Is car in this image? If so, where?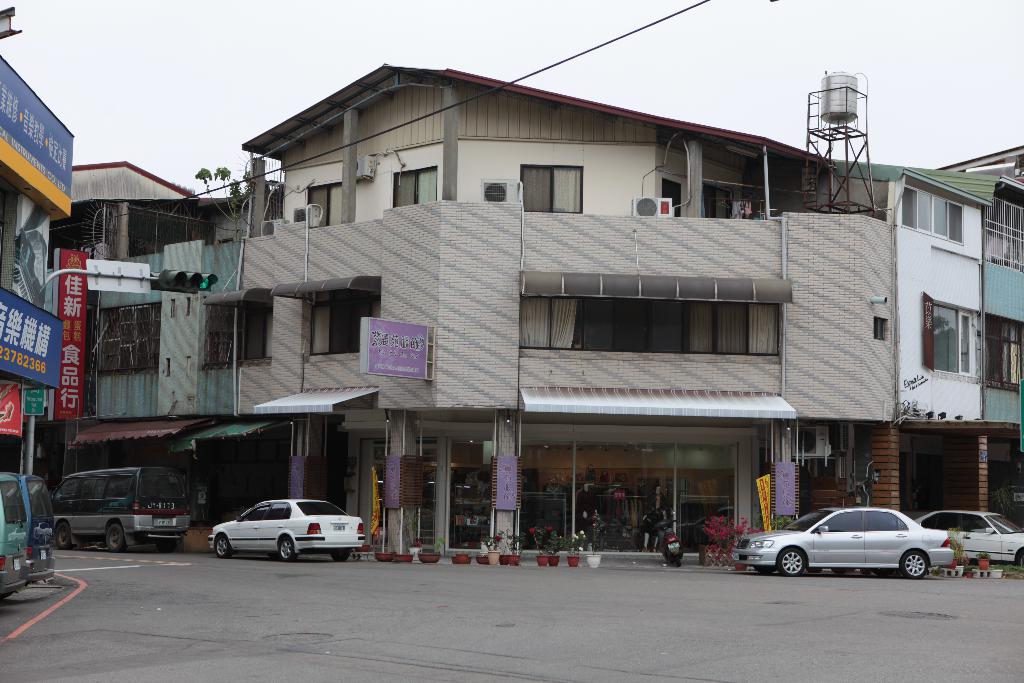
Yes, at Rect(209, 497, 371, 562).
